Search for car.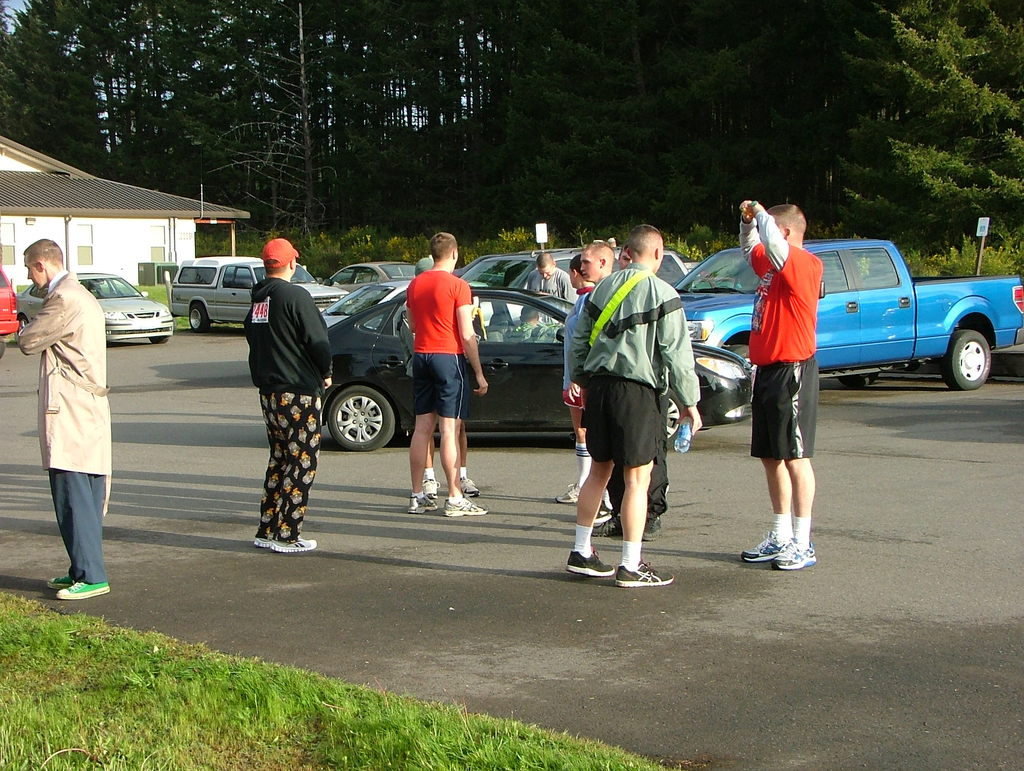
Found at {"x1": 319, "y1": 284, "x2": 749, "y2": 453}.
